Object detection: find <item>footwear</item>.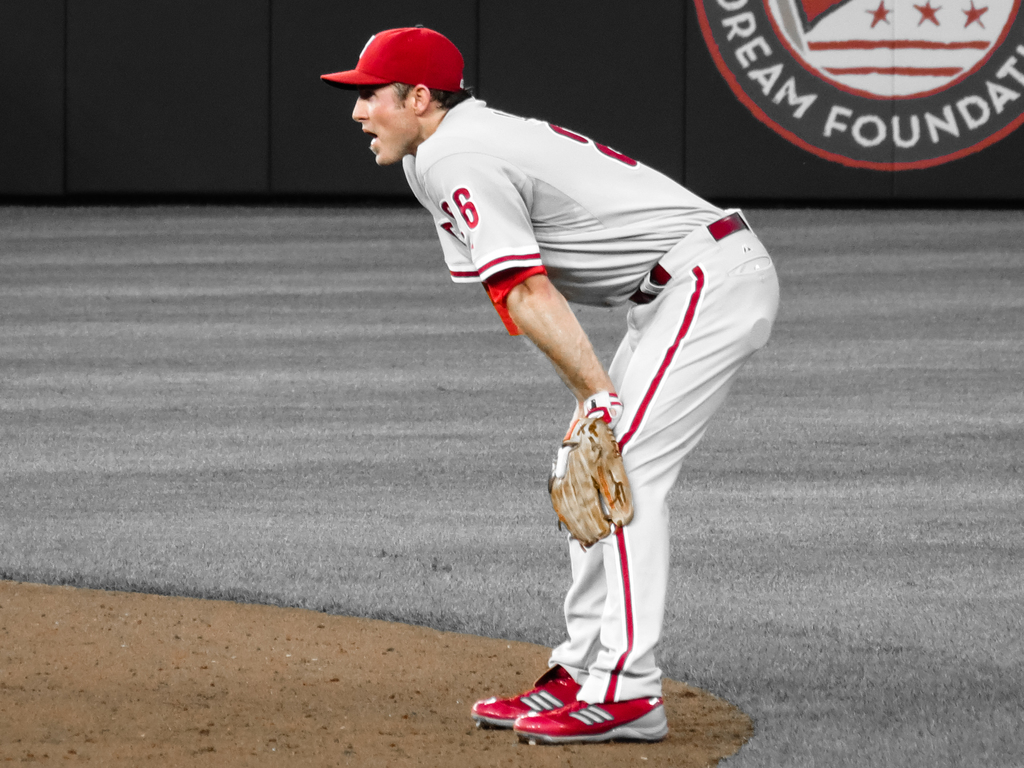
bbox=(468, 663, 579, 726).
